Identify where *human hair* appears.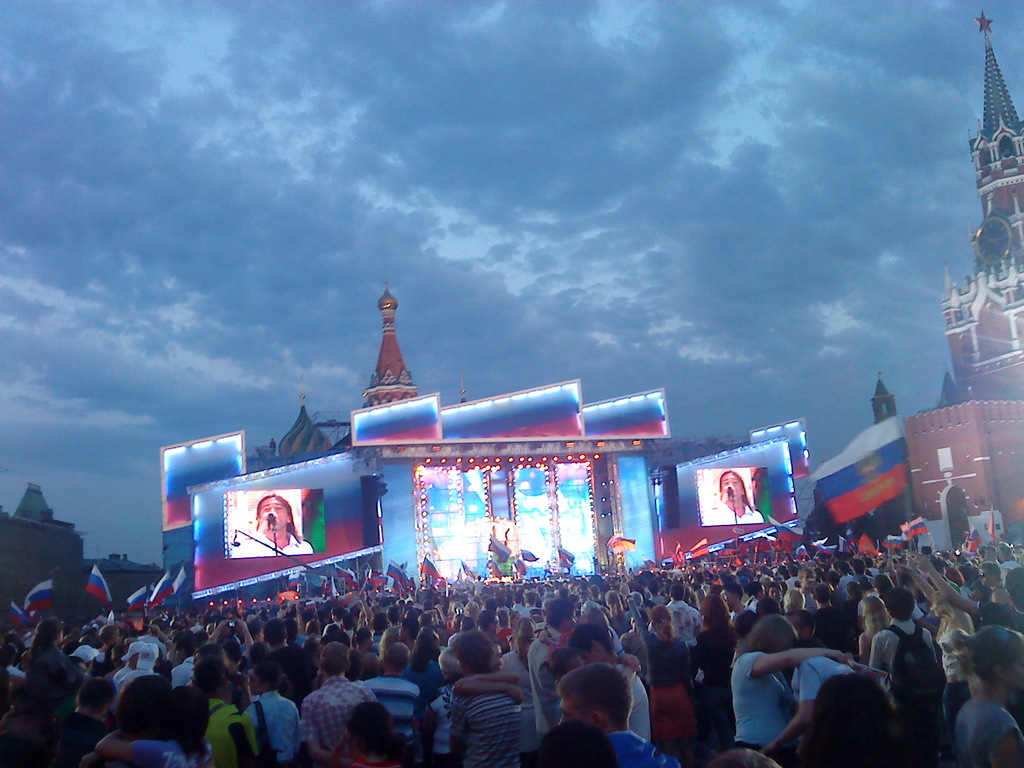
Appears at 193:655:223:700.
